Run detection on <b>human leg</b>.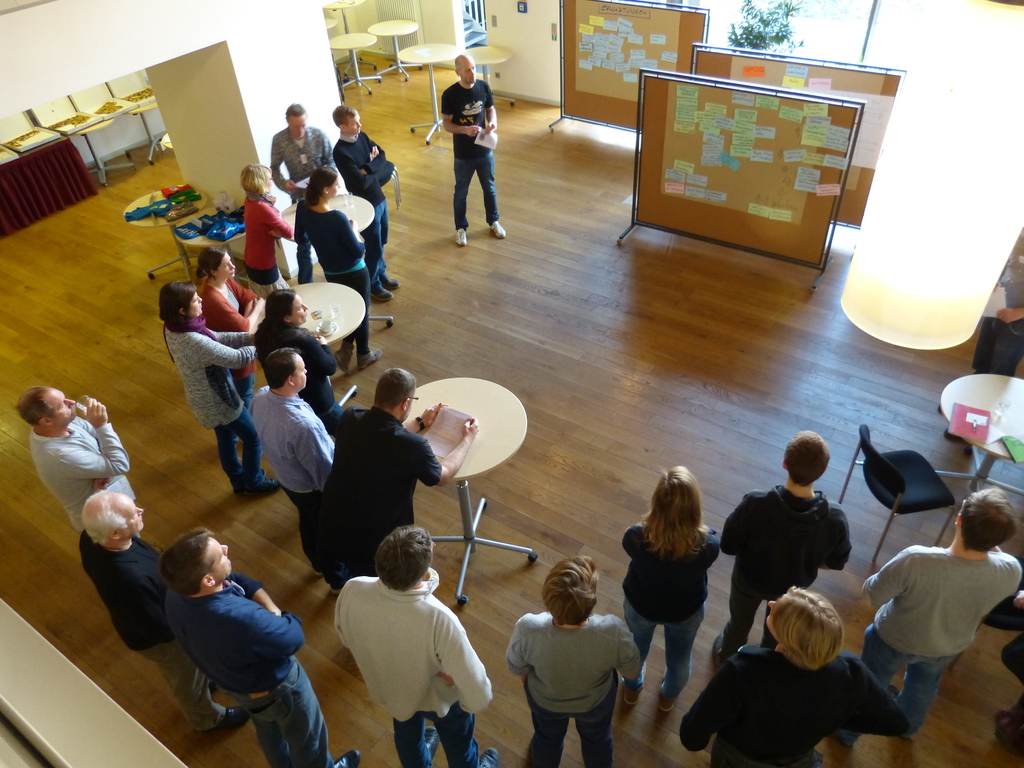
Result: BBox(388, 721, 440, 767).
